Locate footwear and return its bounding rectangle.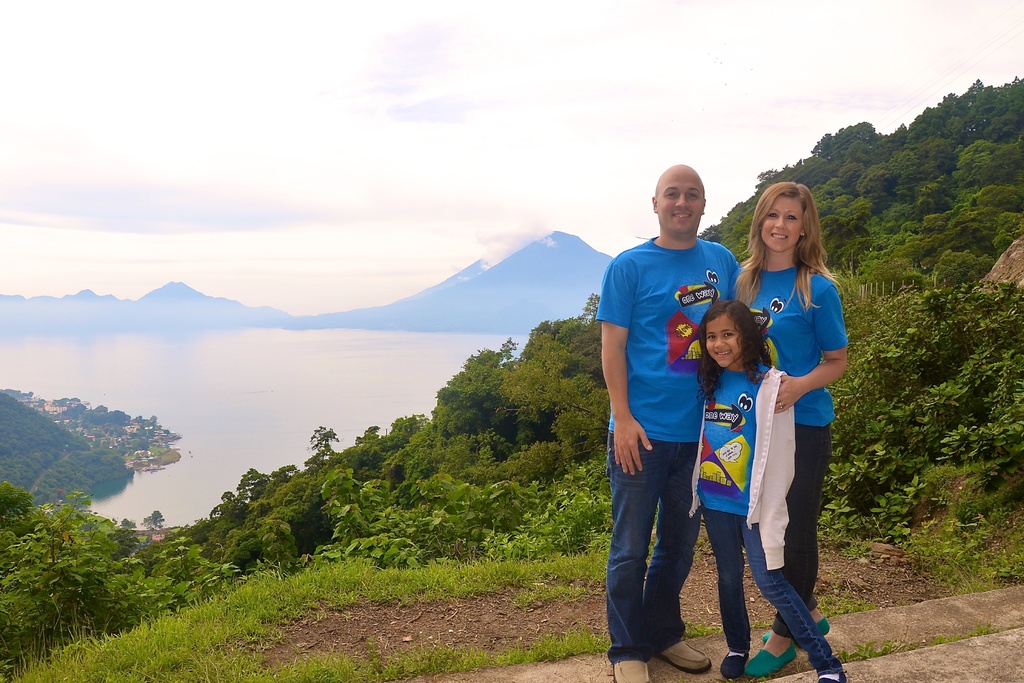
rect(719, 651, 744, 677).
